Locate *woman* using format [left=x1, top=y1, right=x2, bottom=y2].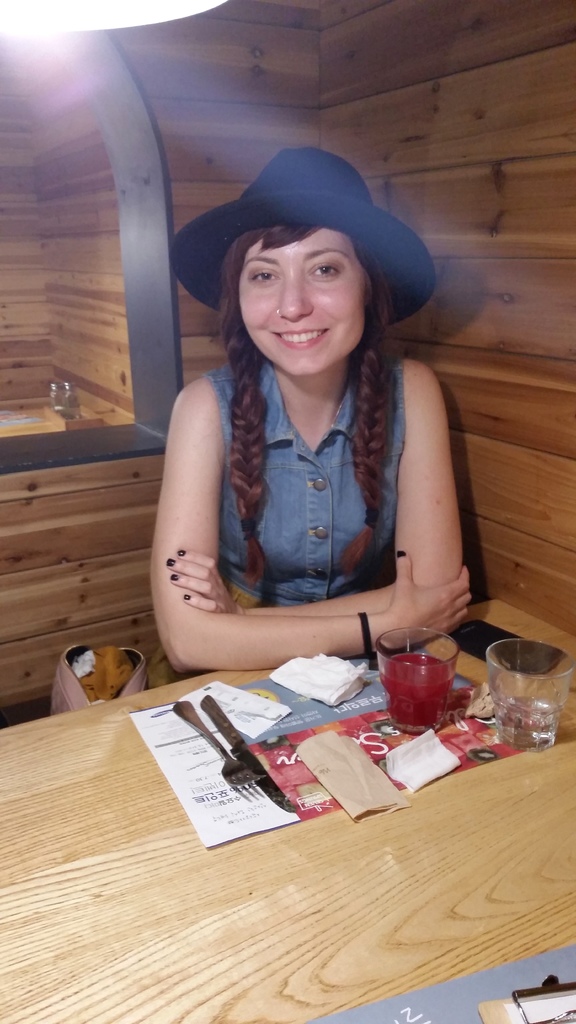
[left=135, top=140, right=481, bottom=708].
